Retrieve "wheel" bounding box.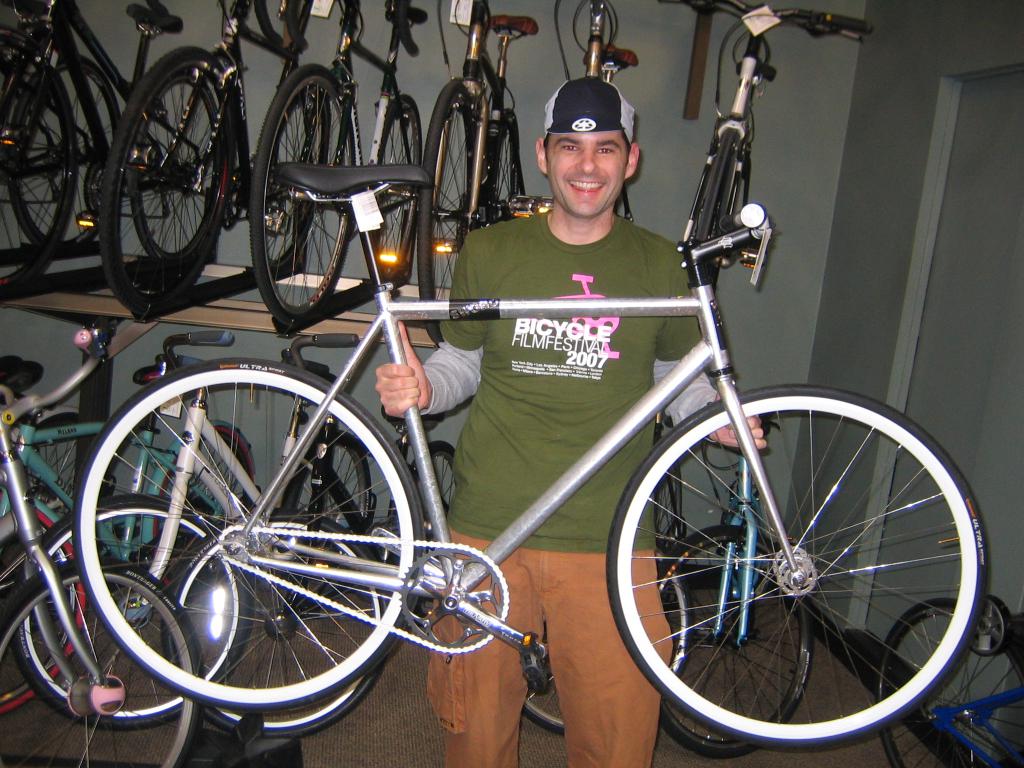
Bounding box: select_region(255, 67, 358, 333).
